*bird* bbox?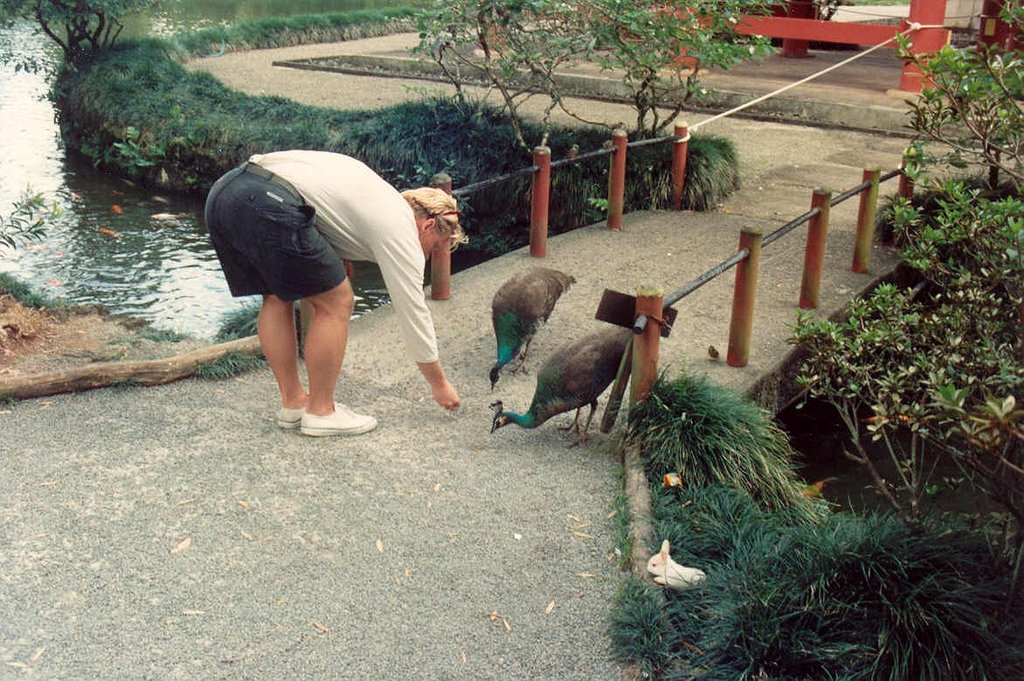
pyautogui.locateOnScreen(482, 320, 641, 441)
